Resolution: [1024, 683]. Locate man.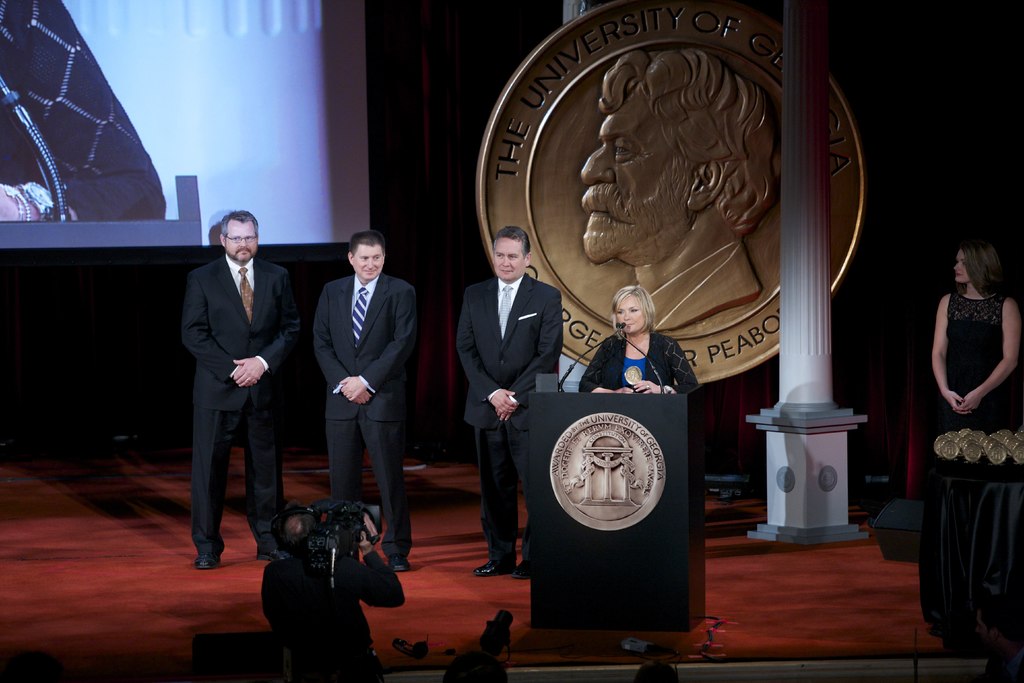
<box>310,231,419,572</box>.
